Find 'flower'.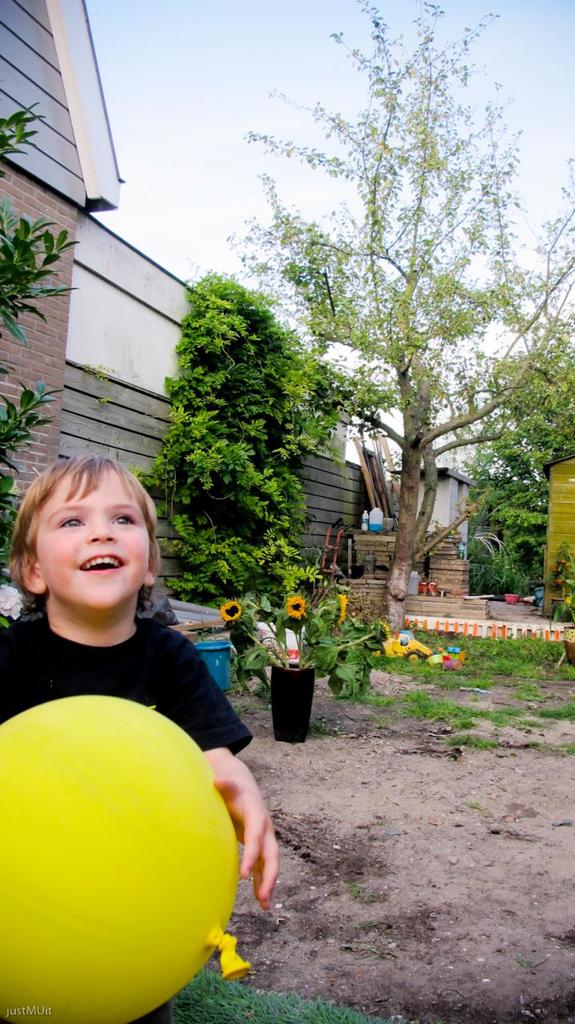
(x1=217, y1=598, x2=246, y2=622).
